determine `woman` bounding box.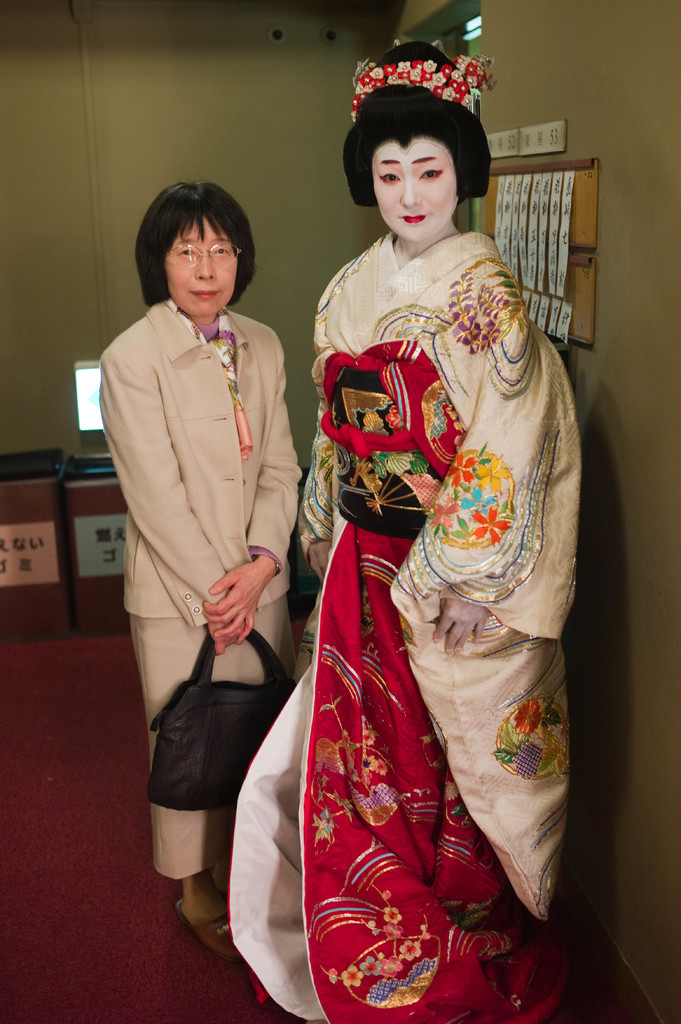
Determined: (100,180,301,963).
